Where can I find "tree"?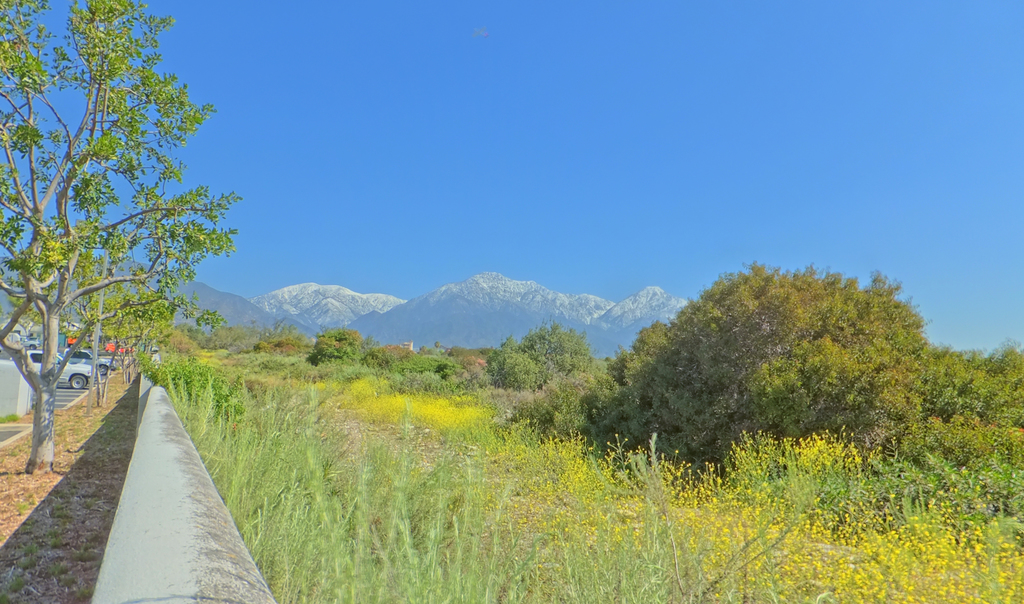
You can find it at (483,331,552,396).
